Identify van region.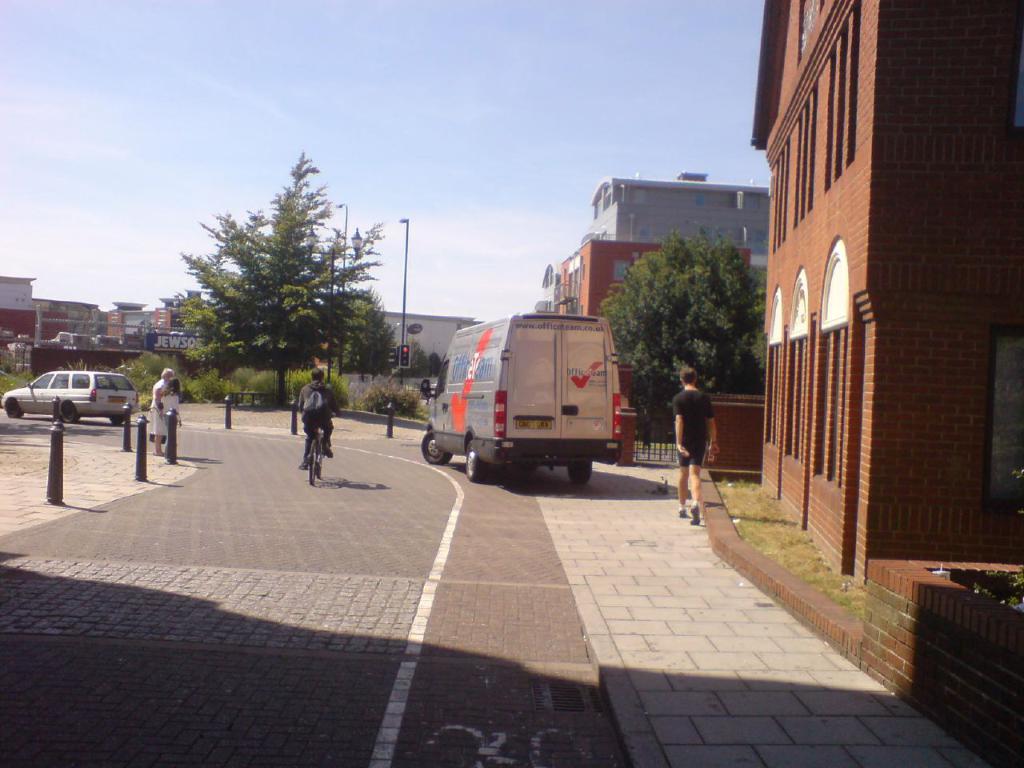
Region: [418, 310, 626, 482].
